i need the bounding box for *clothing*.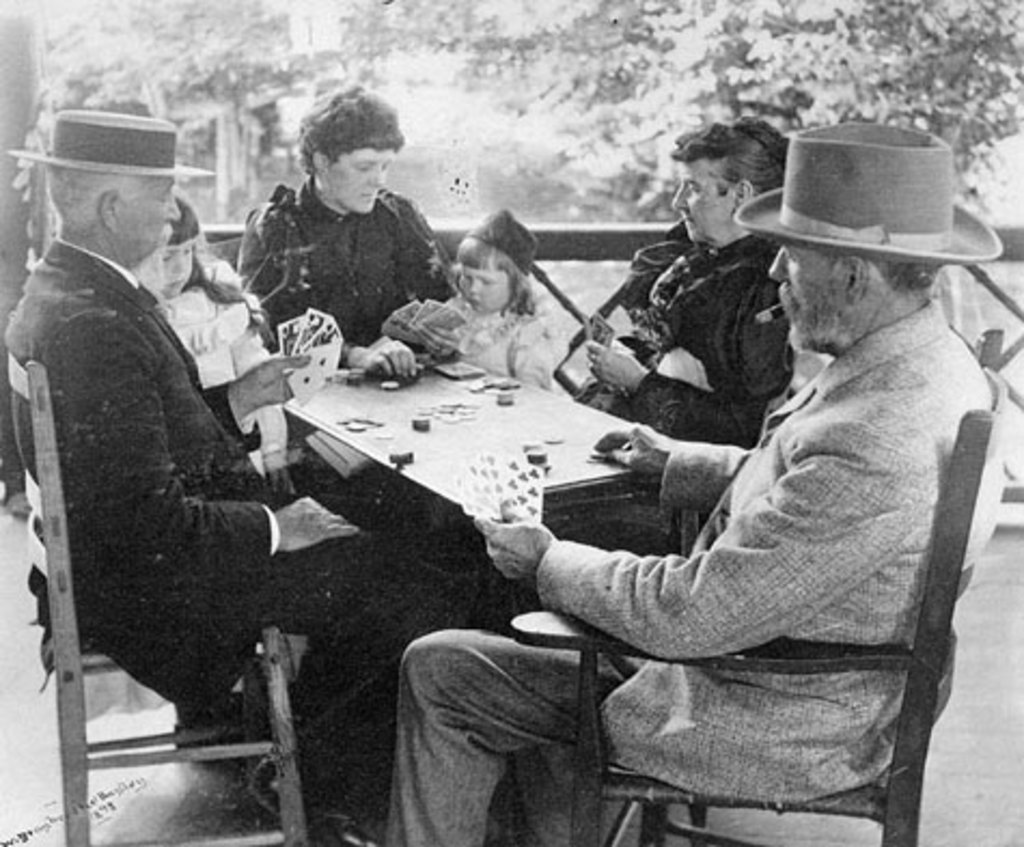
Here it is: select_region(446, 297, 567, 394).
